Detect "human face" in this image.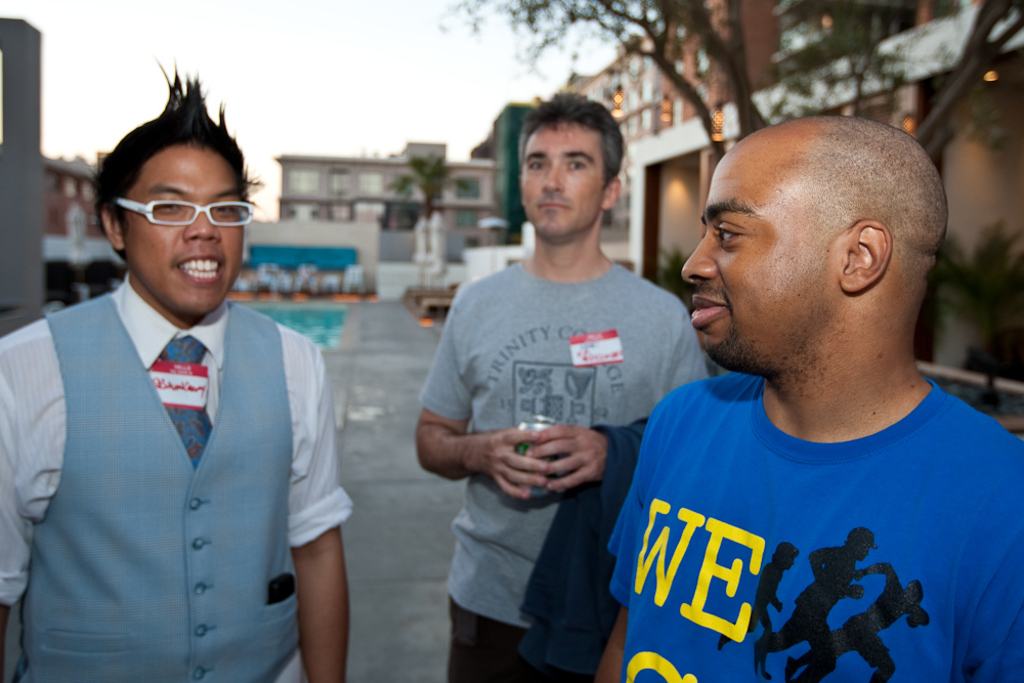
Detection: 682,150,835,367.
